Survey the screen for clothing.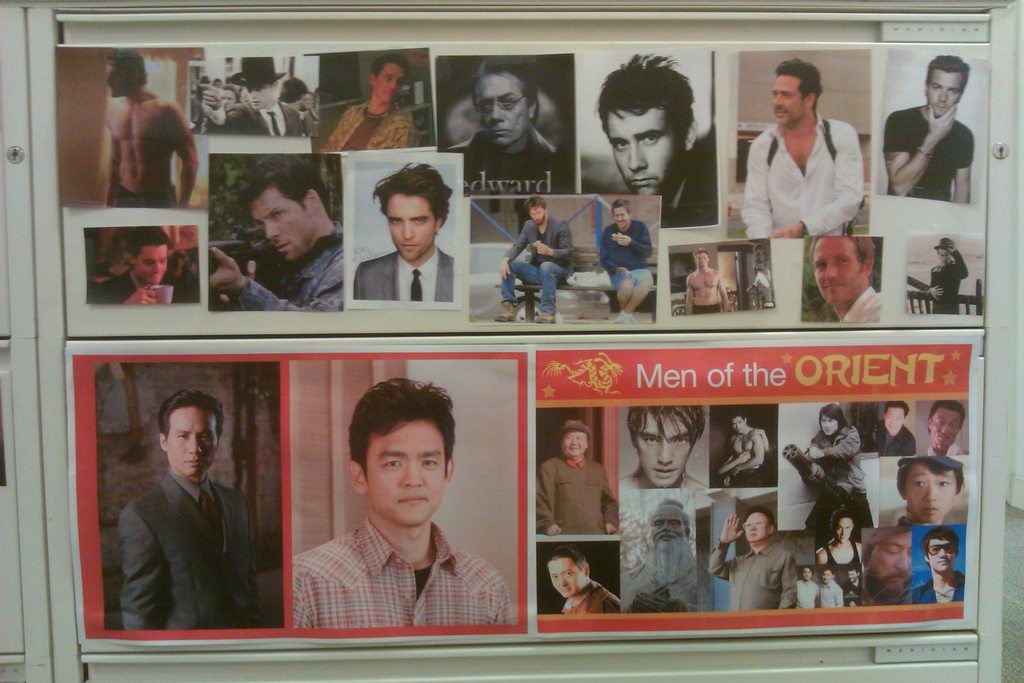
Survey found: l=905, t=569, r=969, b=603.
